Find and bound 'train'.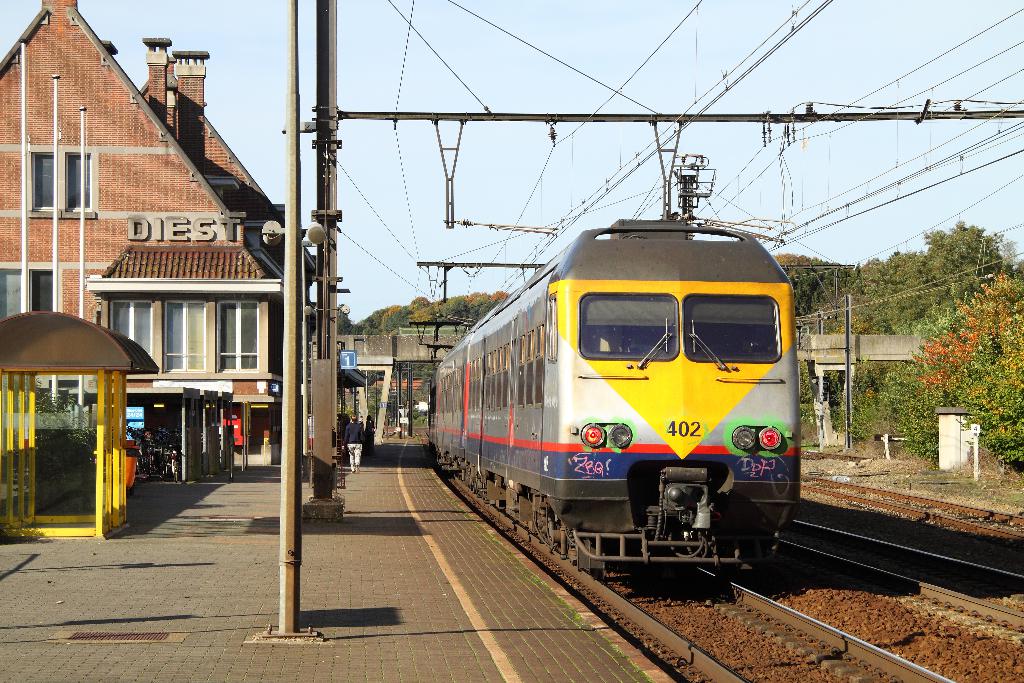
Bound: 431:215:795:578.
